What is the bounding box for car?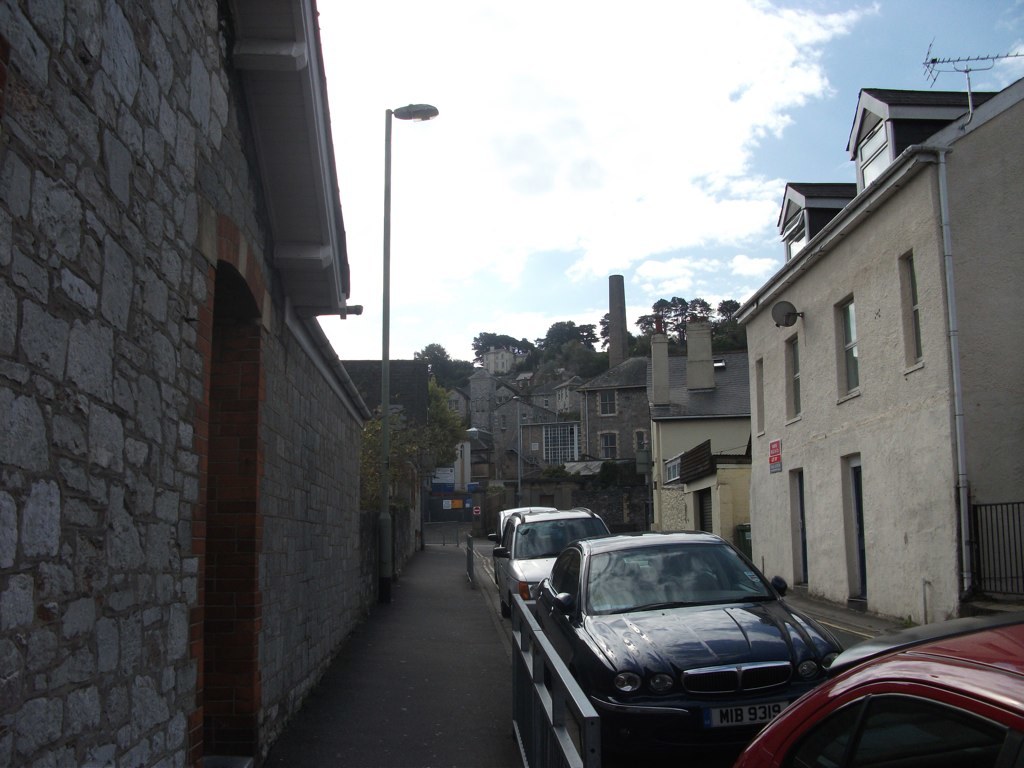
pyautogui.locateOnScreen(740, 607, 1023, 767).
